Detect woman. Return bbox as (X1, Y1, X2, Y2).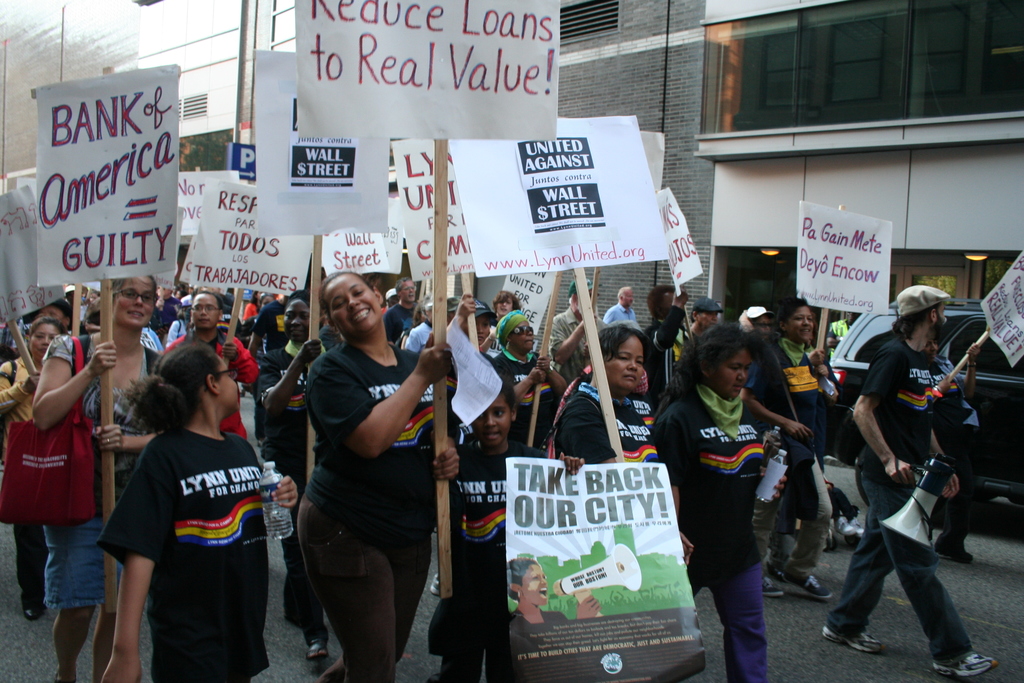
(288, 268, 472, 682).
